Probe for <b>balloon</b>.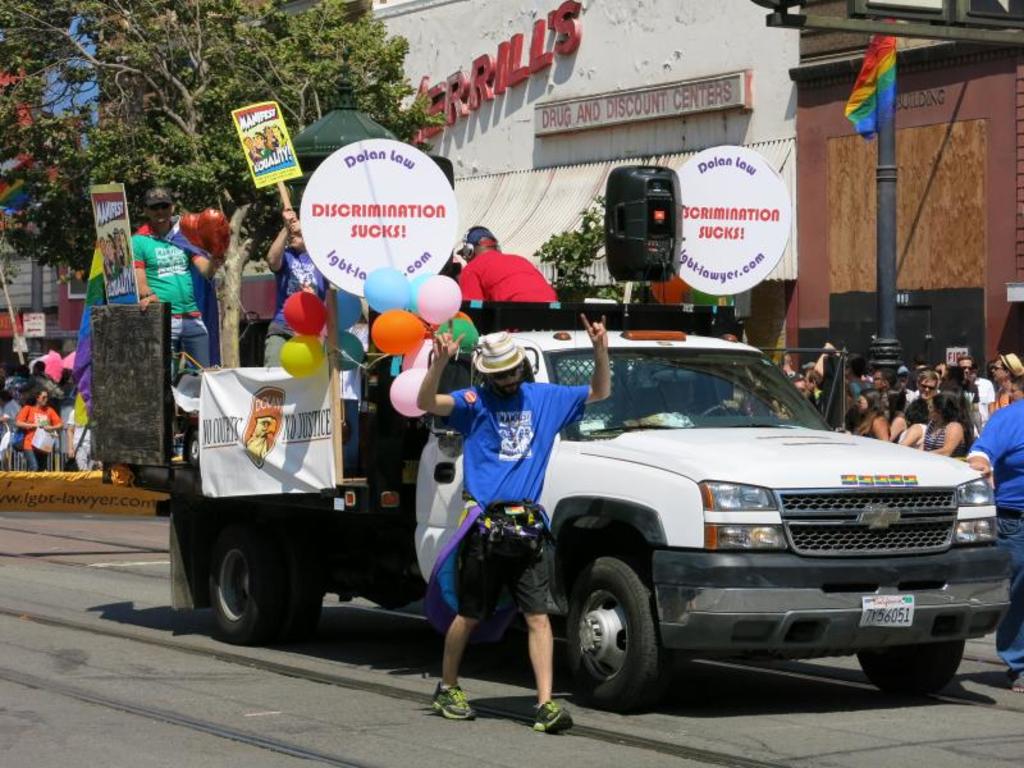
Probe result: l=406, t=270, r=436, b=316.
